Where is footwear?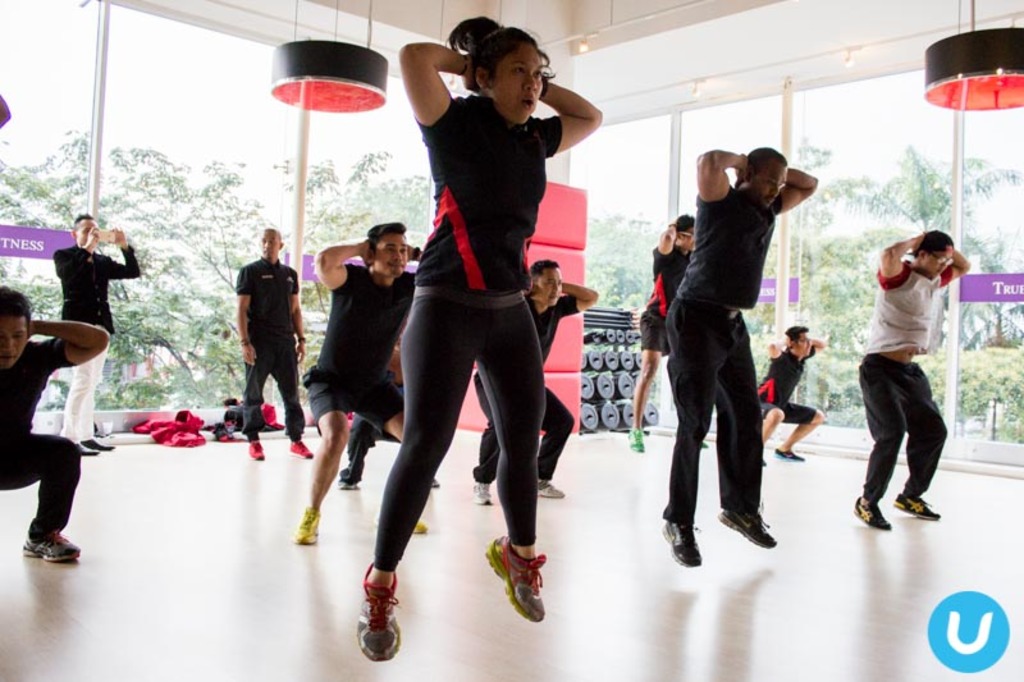
l=20, t=528, r=83, b=564.
